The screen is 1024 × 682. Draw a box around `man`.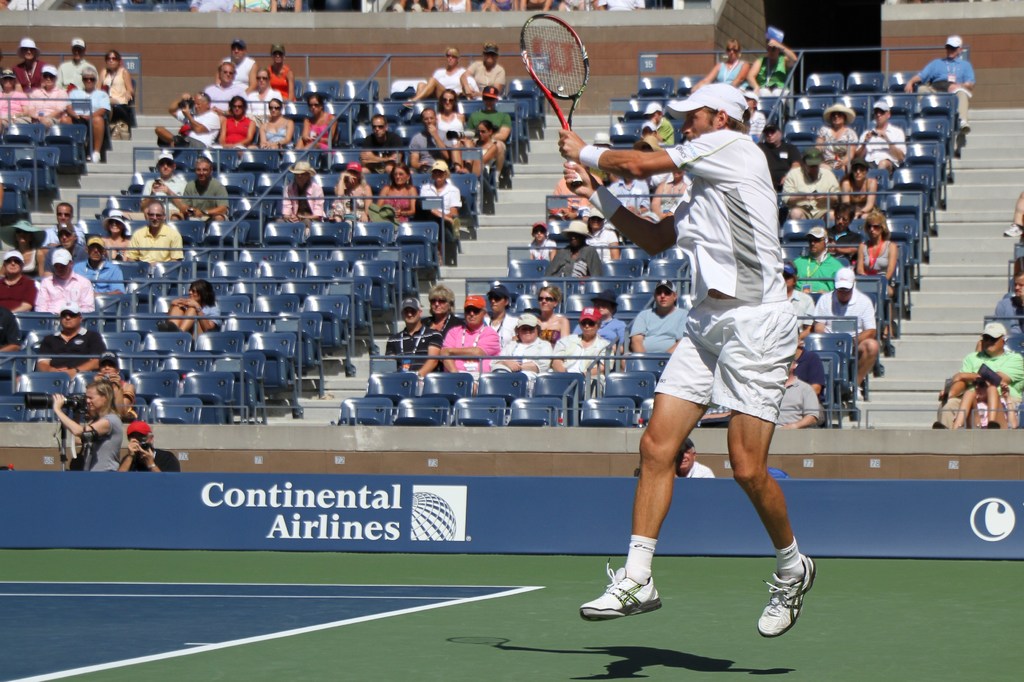
rect(676, 438, 716, 477).
